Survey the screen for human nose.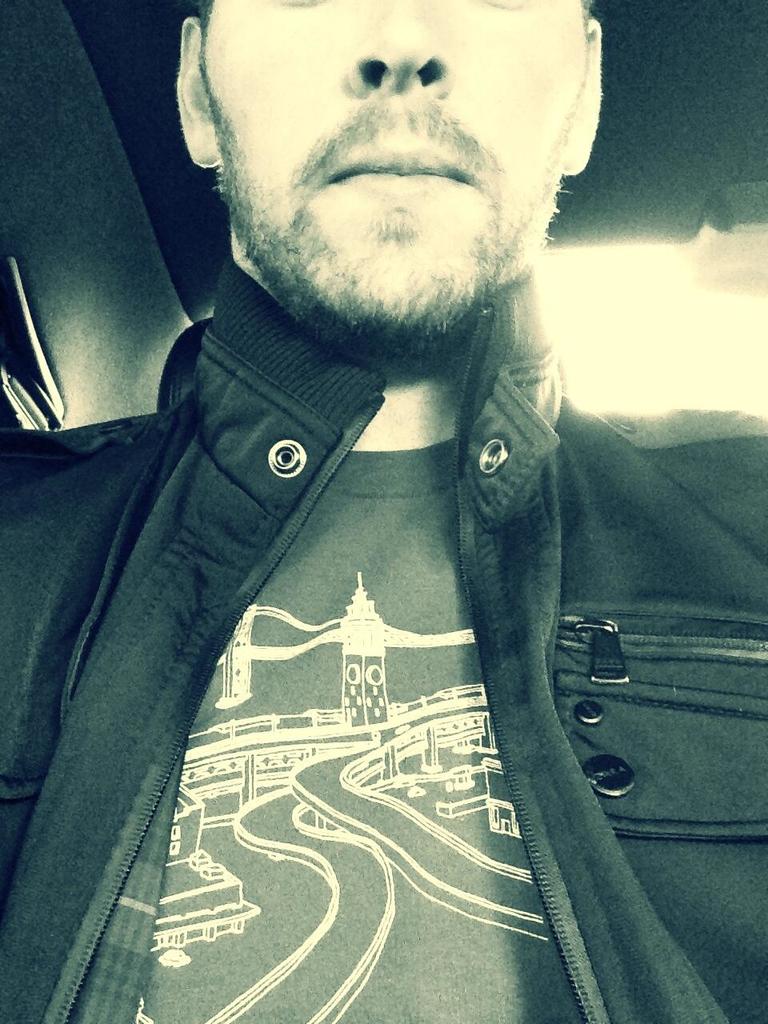
Survey found: (343,0,463,101).
